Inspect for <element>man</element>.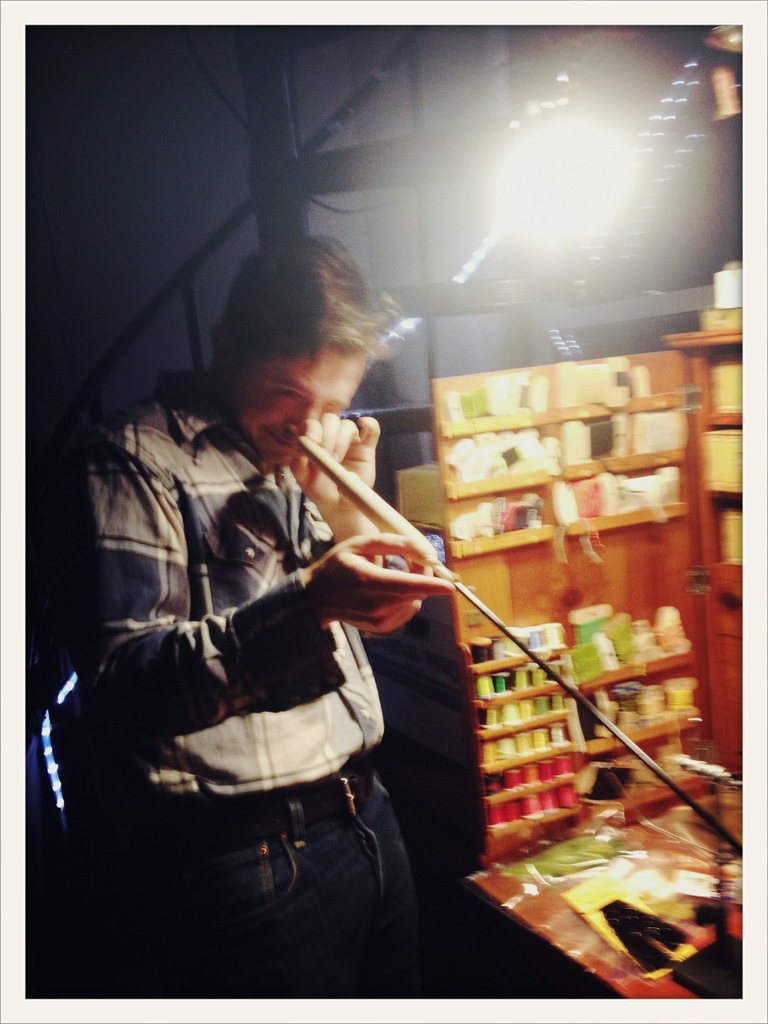
Inspection: l=47, t=230, r=517, b=986.
